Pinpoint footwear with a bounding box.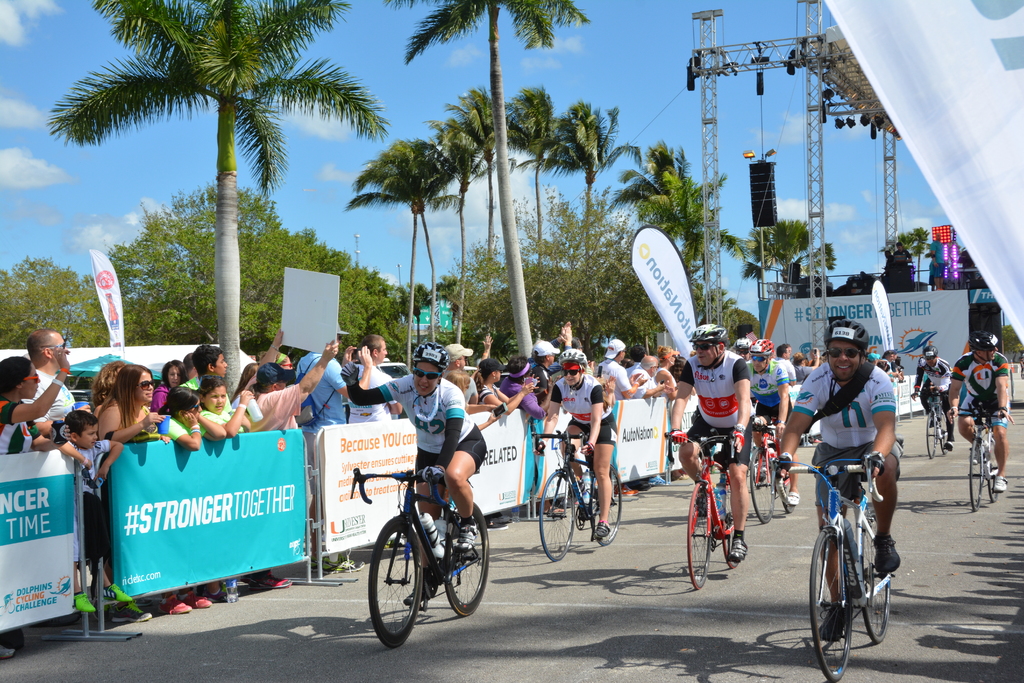
872, 534, 902, 577.
